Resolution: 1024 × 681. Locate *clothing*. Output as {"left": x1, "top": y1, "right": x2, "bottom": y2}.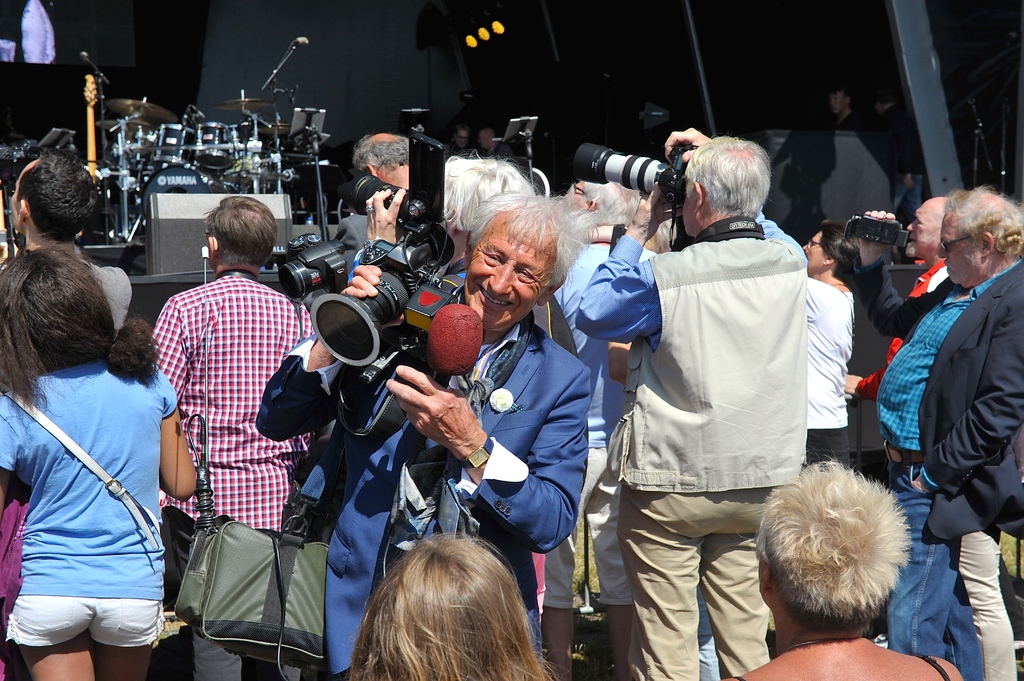
{"left": 260, "top": 301, "right": 587, "bottom": 680}.
